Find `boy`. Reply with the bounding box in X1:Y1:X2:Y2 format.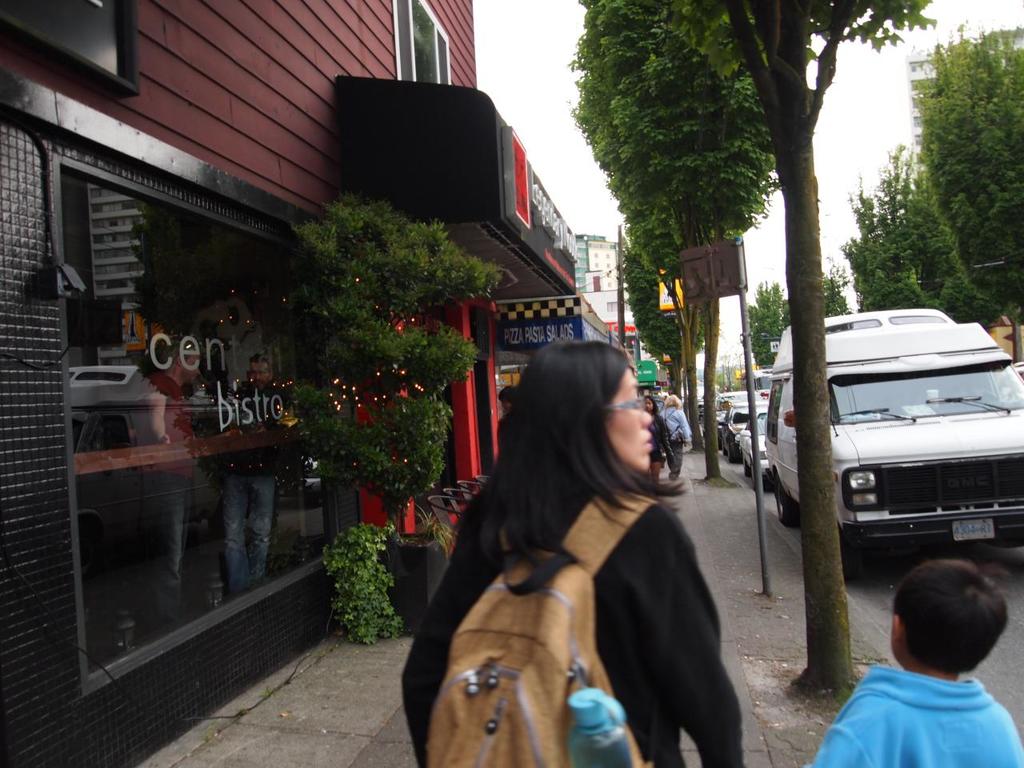
812:572:1021:767.
